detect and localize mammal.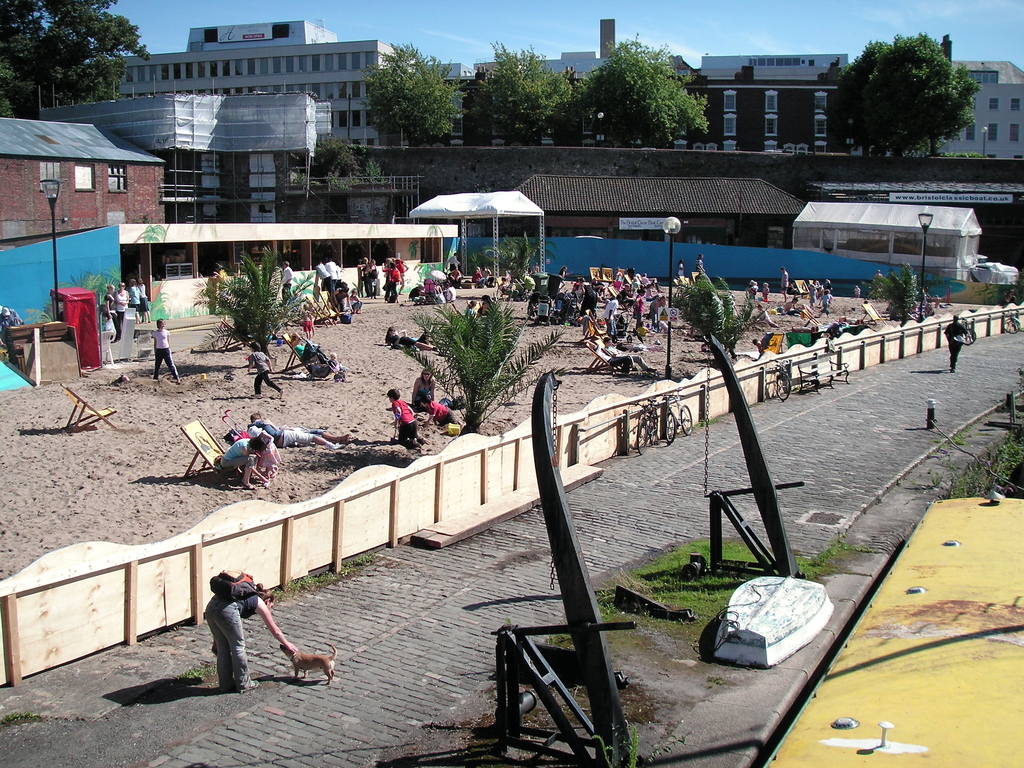
Localized at select_region(282, 639, 336, 687).
